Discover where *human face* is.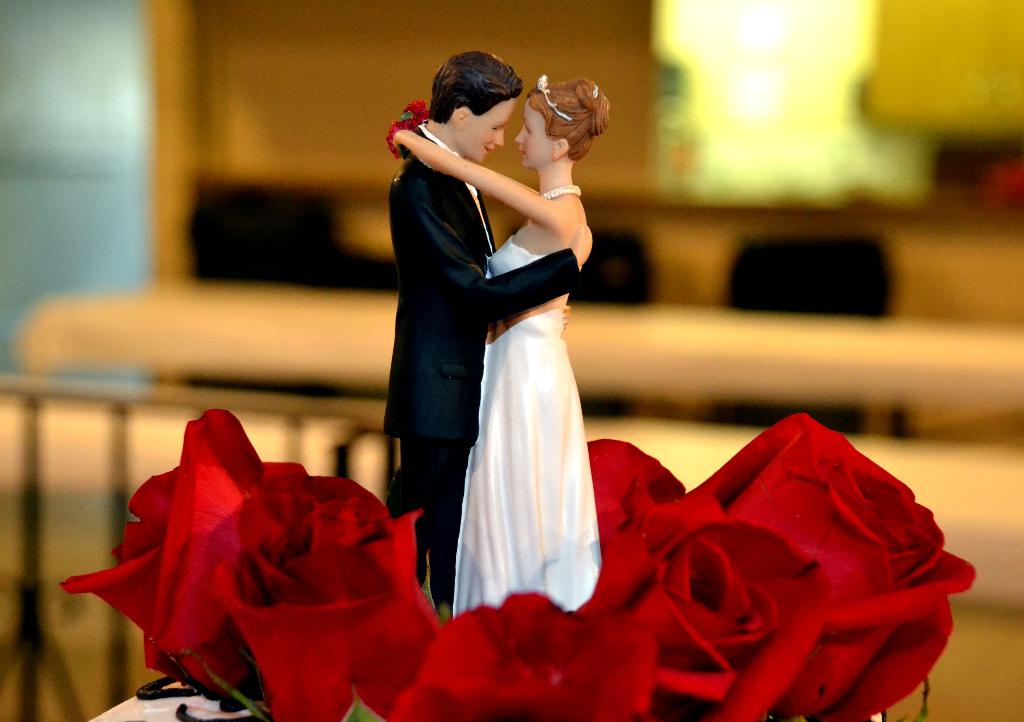
Discovered at 511 103 547 163.
